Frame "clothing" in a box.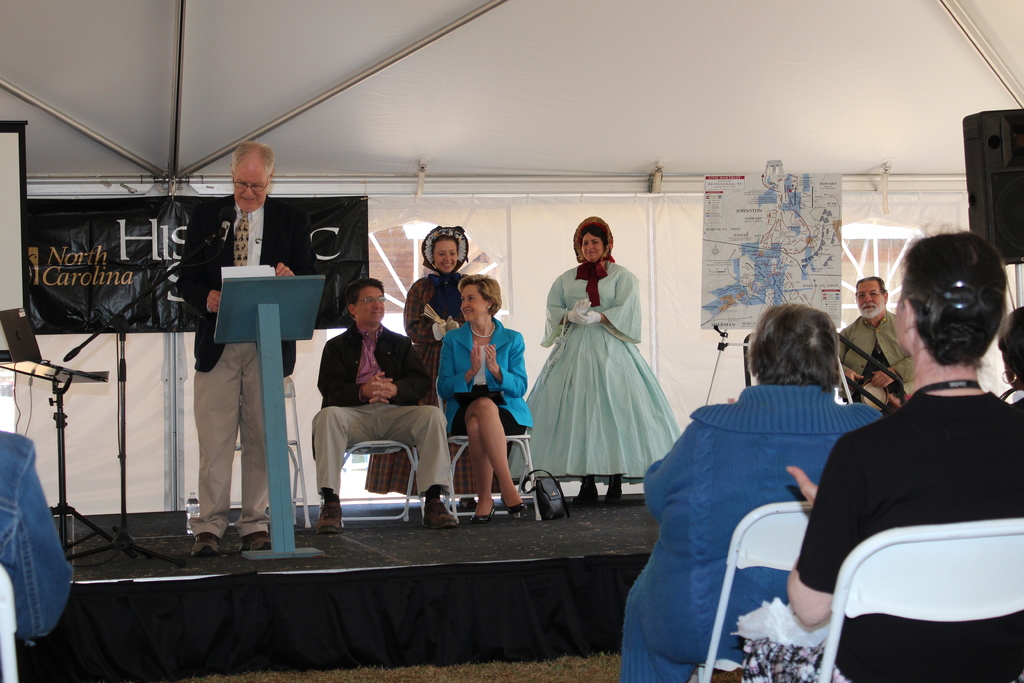
{"left": 180, "top": 199, "right": 307, "bottom": 524}.
